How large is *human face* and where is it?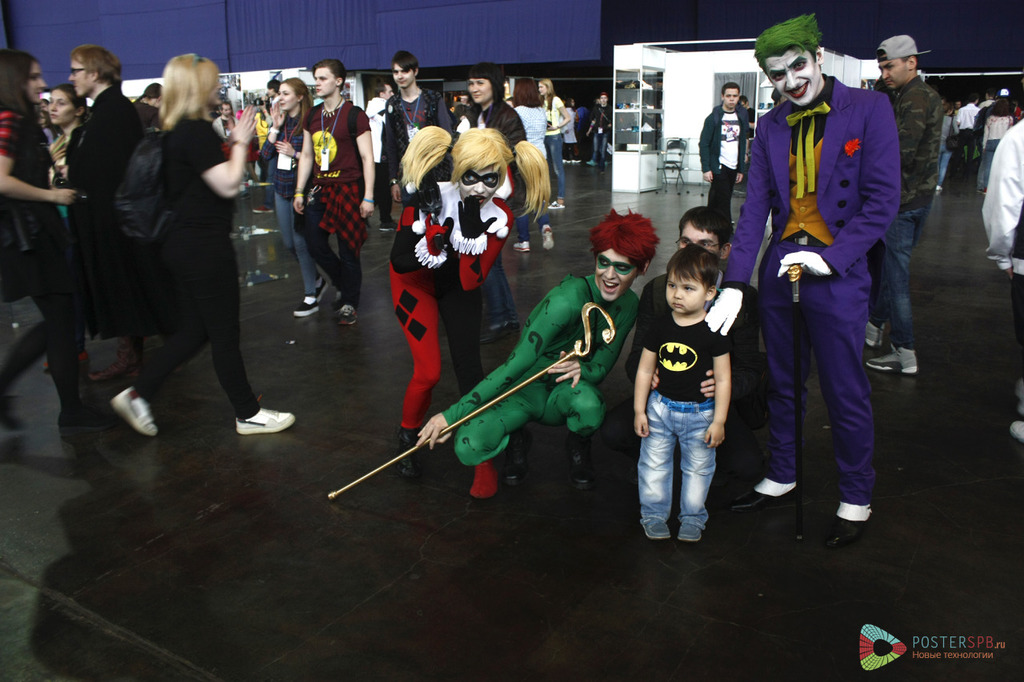
Bounding box: select_region(881, 58, 910, 85).
